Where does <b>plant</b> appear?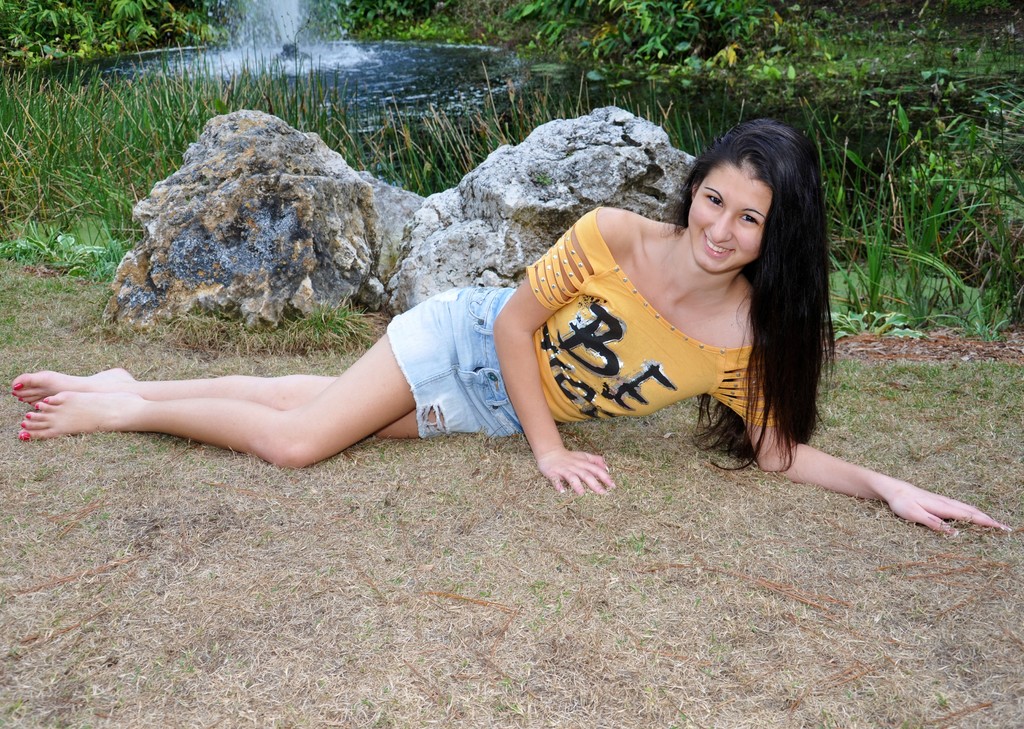
Appears at detection(0, 0, 223, 61).
